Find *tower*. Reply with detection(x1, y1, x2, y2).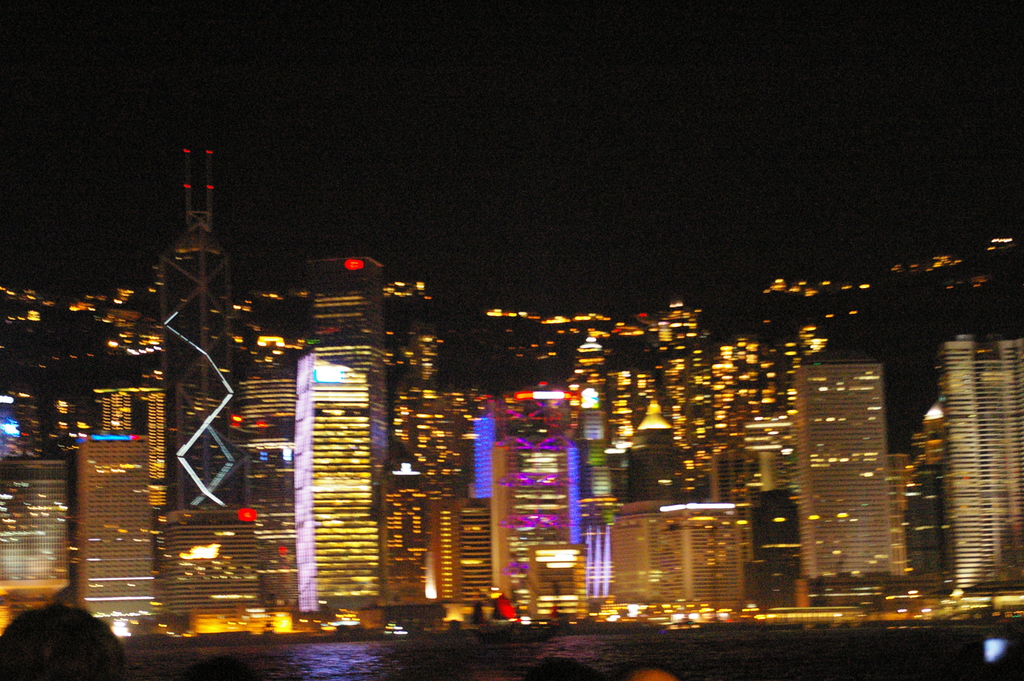
detection(125, 131, 246, 483).
